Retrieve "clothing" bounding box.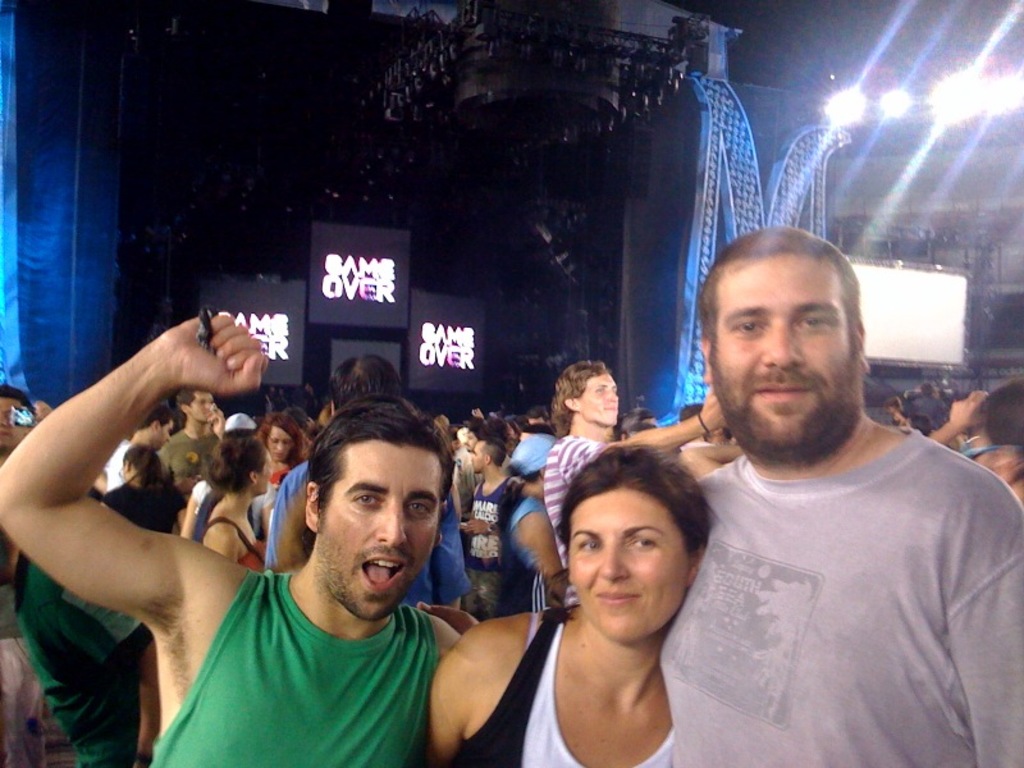
Bounding box: locate(547, 435, 618, 563).
